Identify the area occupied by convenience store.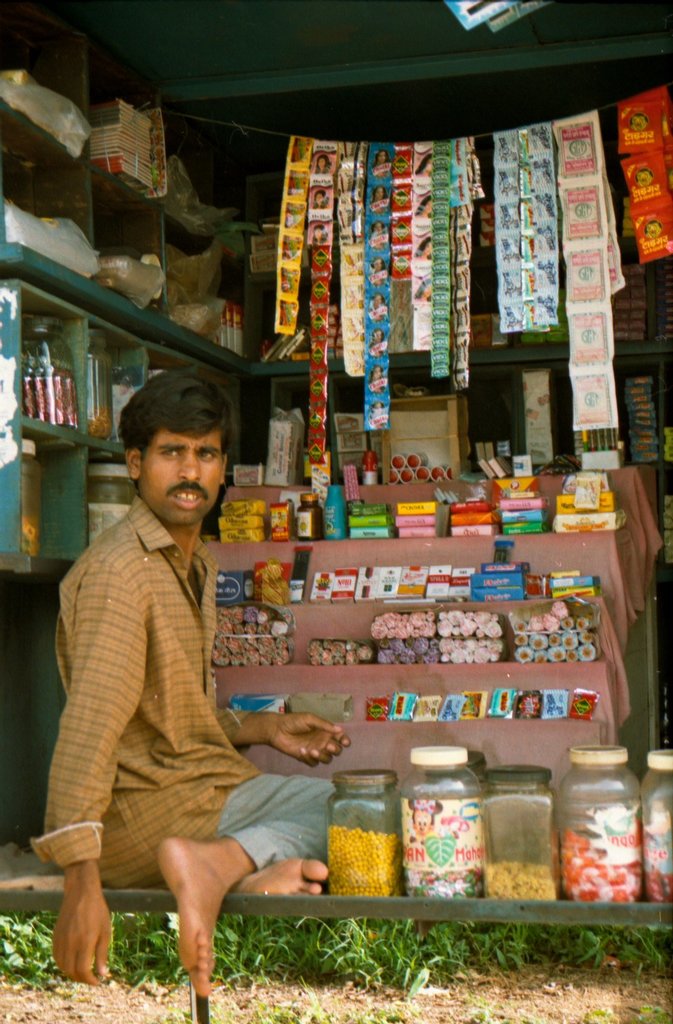
Area: crop(0, 86, 577, 1023).
